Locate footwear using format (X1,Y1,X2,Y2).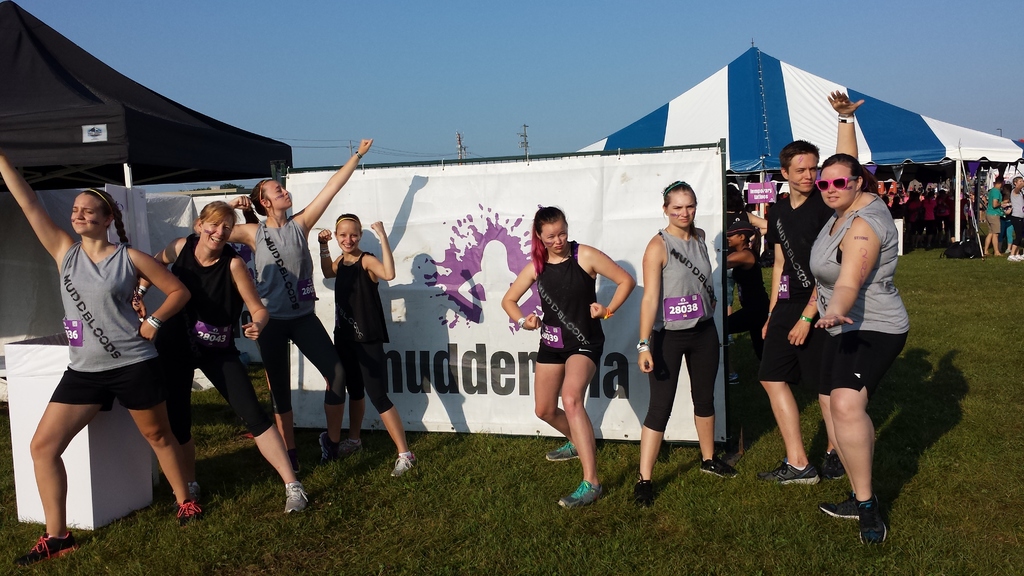
(701,454,740,479).
